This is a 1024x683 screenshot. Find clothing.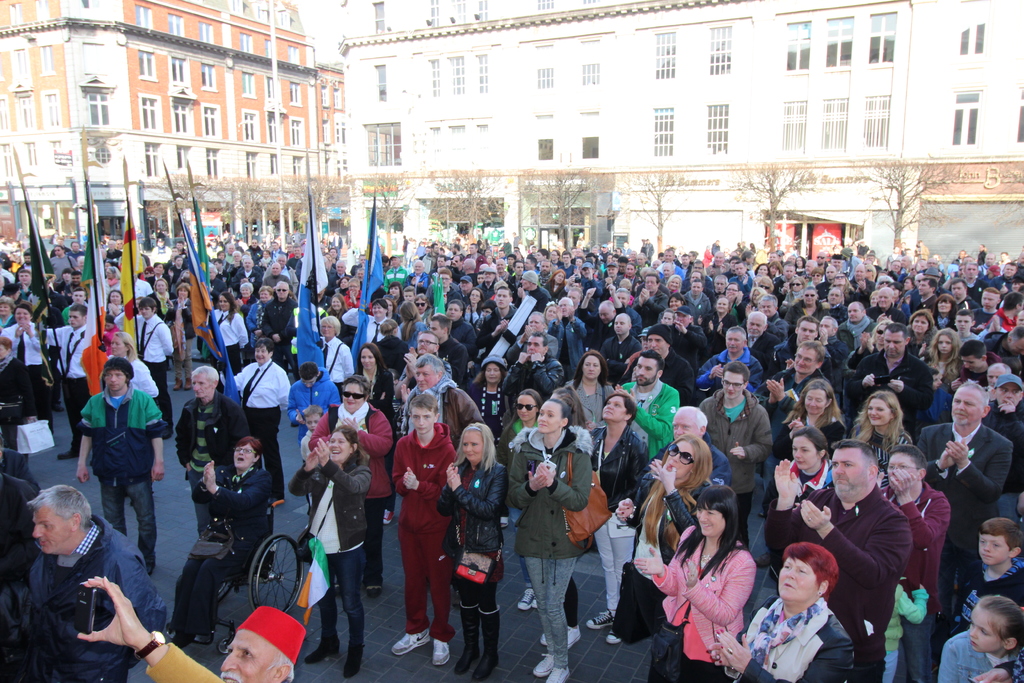
Bounding box: 566,378,606,420.
